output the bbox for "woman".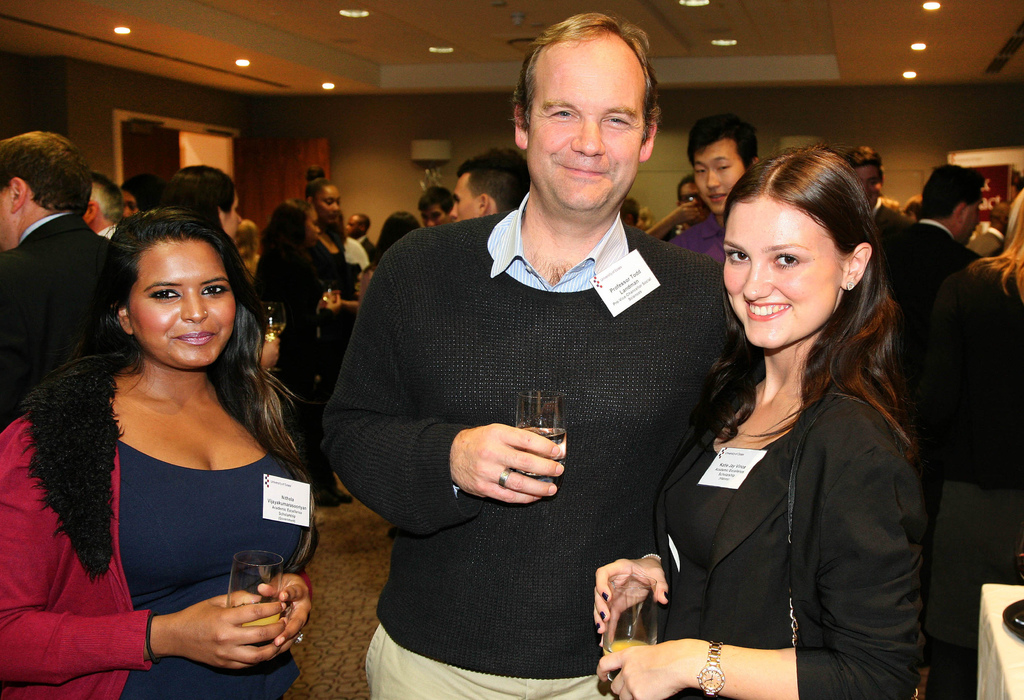
x1=630, y1=134, x2=932, y2=699.
